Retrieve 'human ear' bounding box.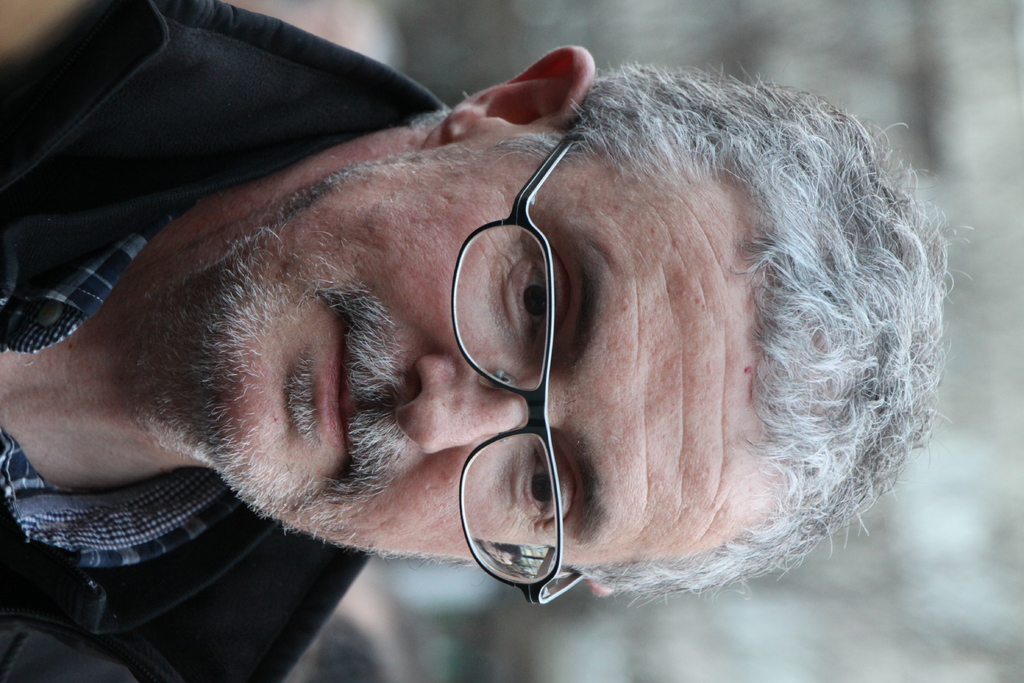
Bounding box: 578, 580, 615, 597.
